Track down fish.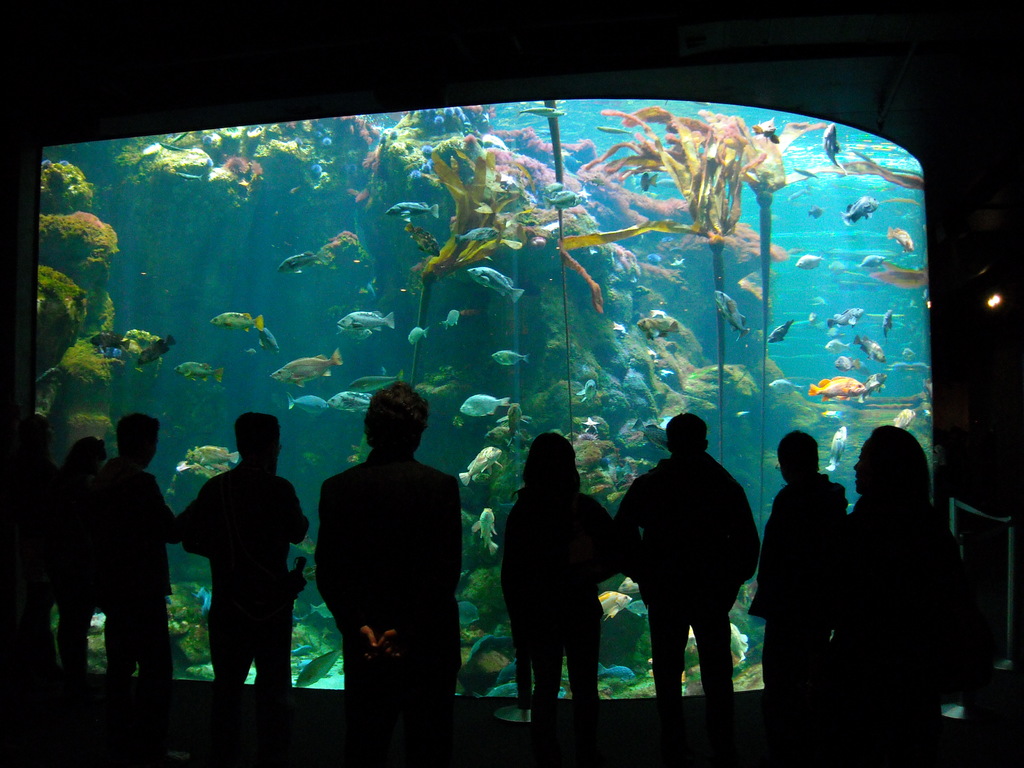
Tracked to x1=257, y1=323, x2=277, y2=355.
